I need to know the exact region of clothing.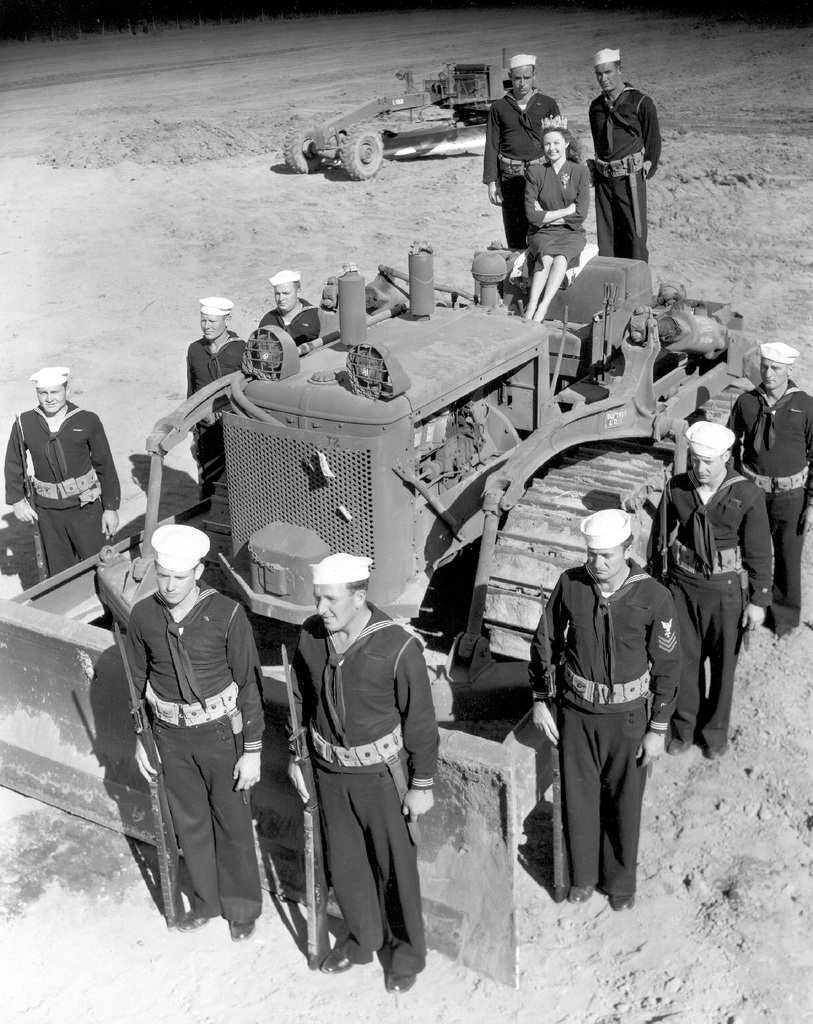
Region: <region>591, 82, 669, 264</region>.
